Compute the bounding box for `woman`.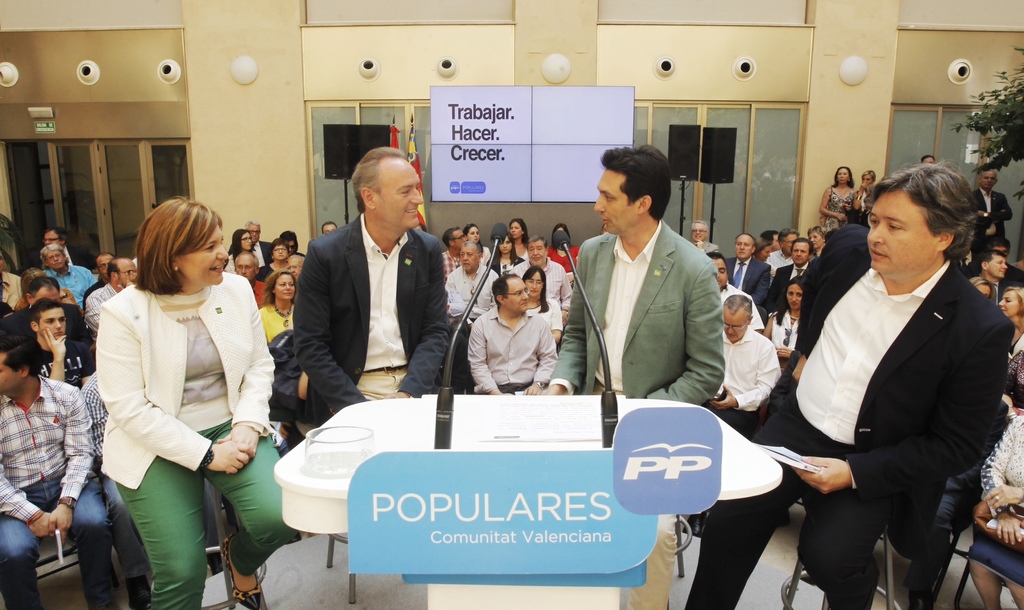
[left=79, top=197, right=273, bottom=595].
